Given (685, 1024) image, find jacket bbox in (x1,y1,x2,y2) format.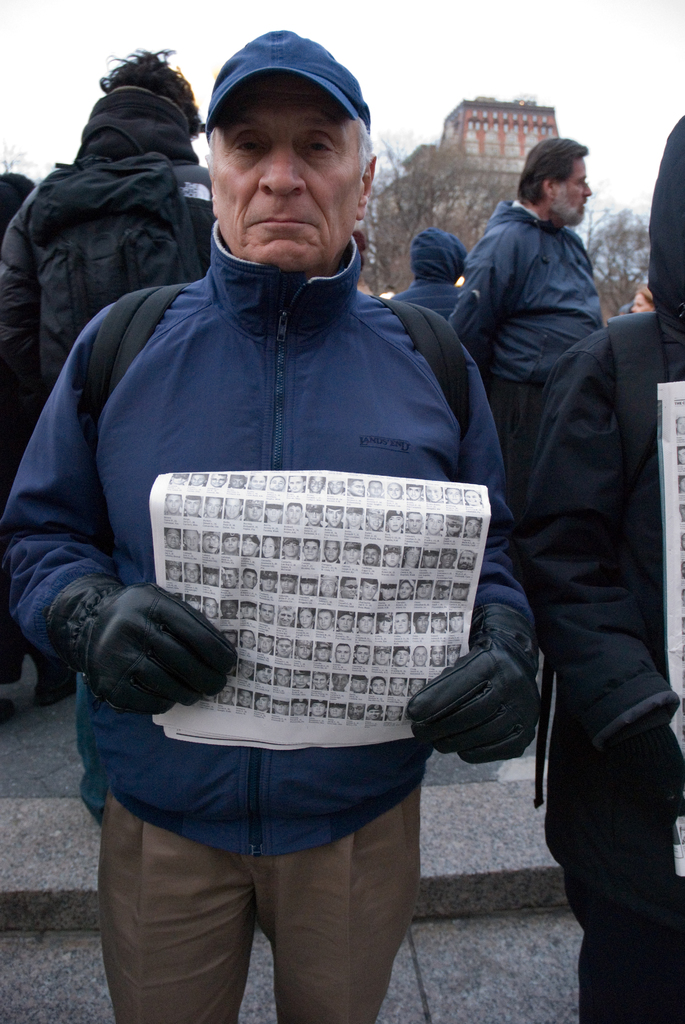
(517,111,684,968).
